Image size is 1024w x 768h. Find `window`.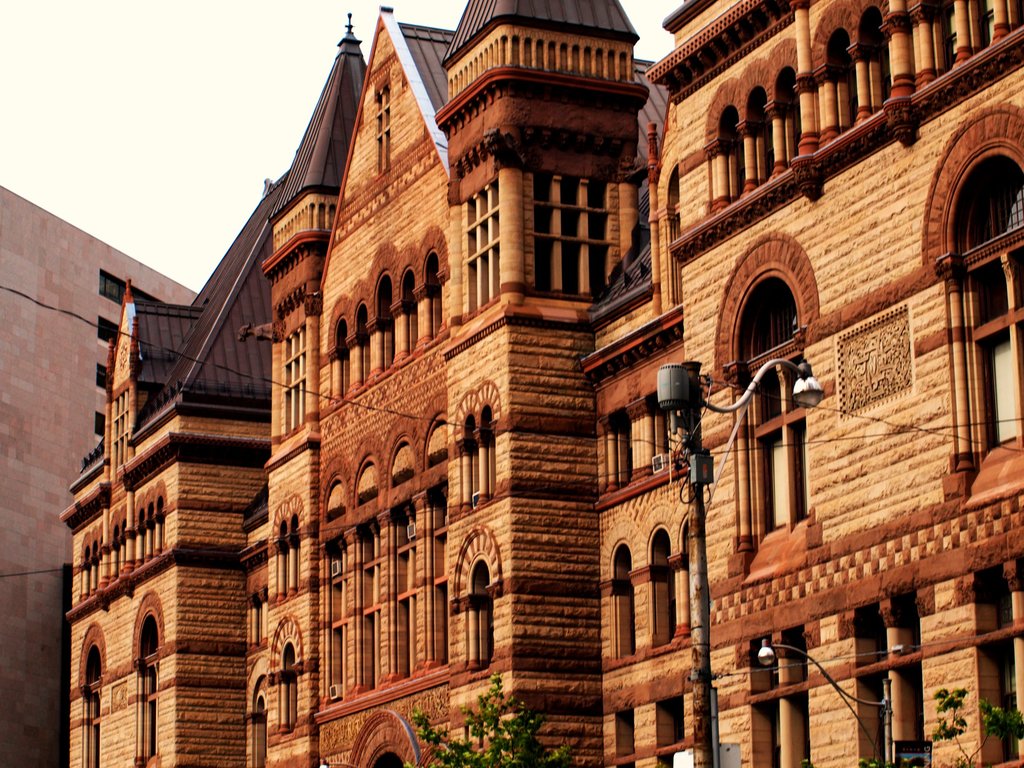
(130,585,167,767).
